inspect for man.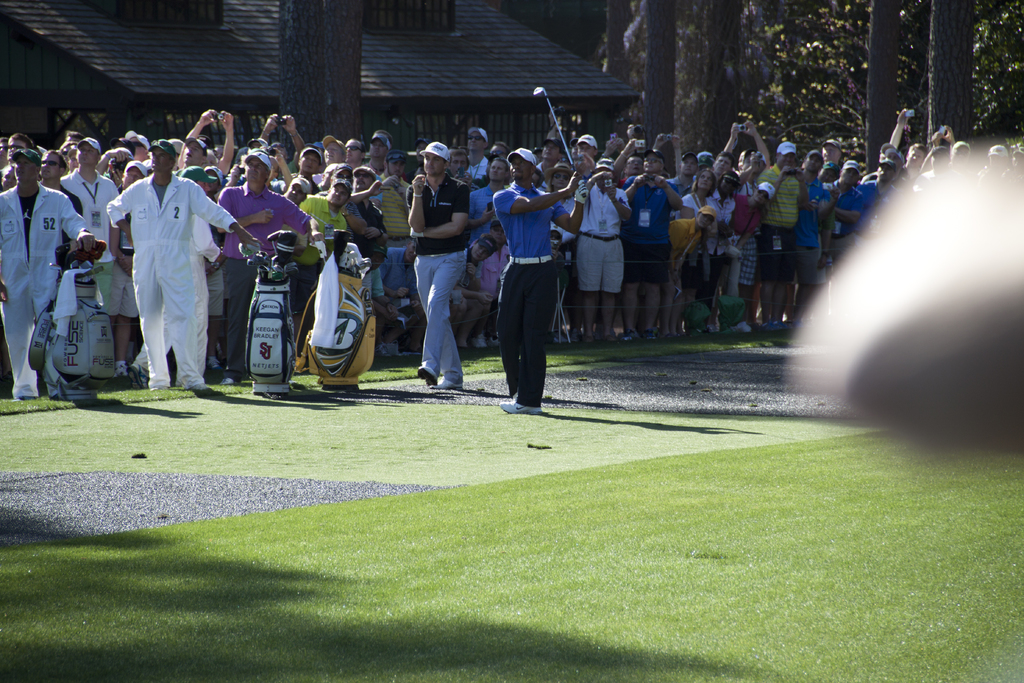
Inspection: box(217, 149, 322, 386).
